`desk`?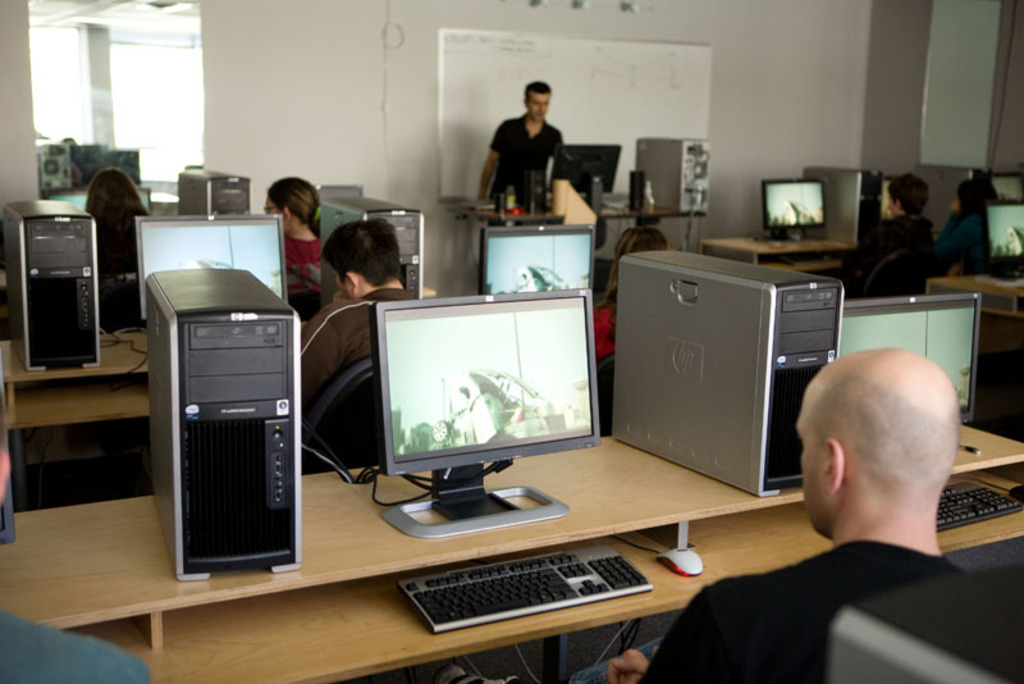
left=460, top=191, right=701, bottom=292
